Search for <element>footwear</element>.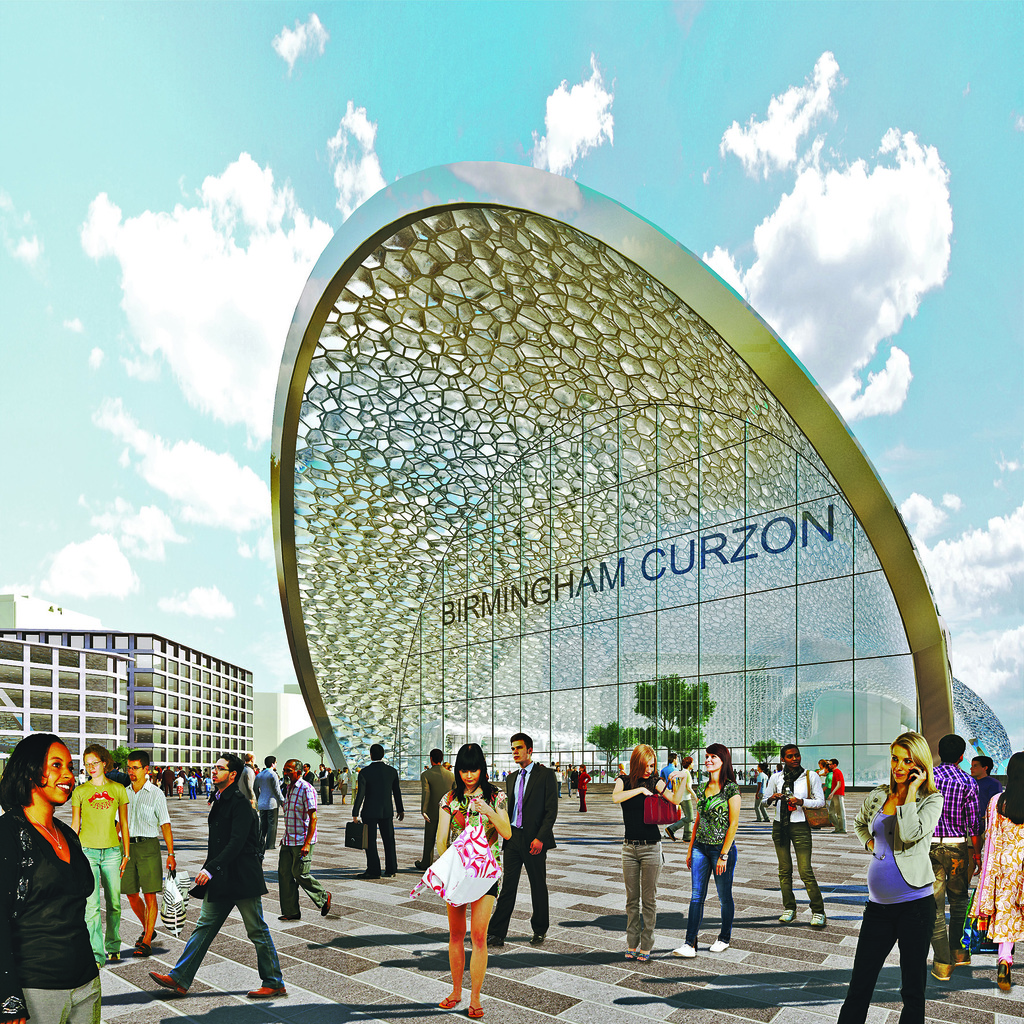
Found at {"left": 956, "top": 952, "right": 970, "bottom": 966}.
